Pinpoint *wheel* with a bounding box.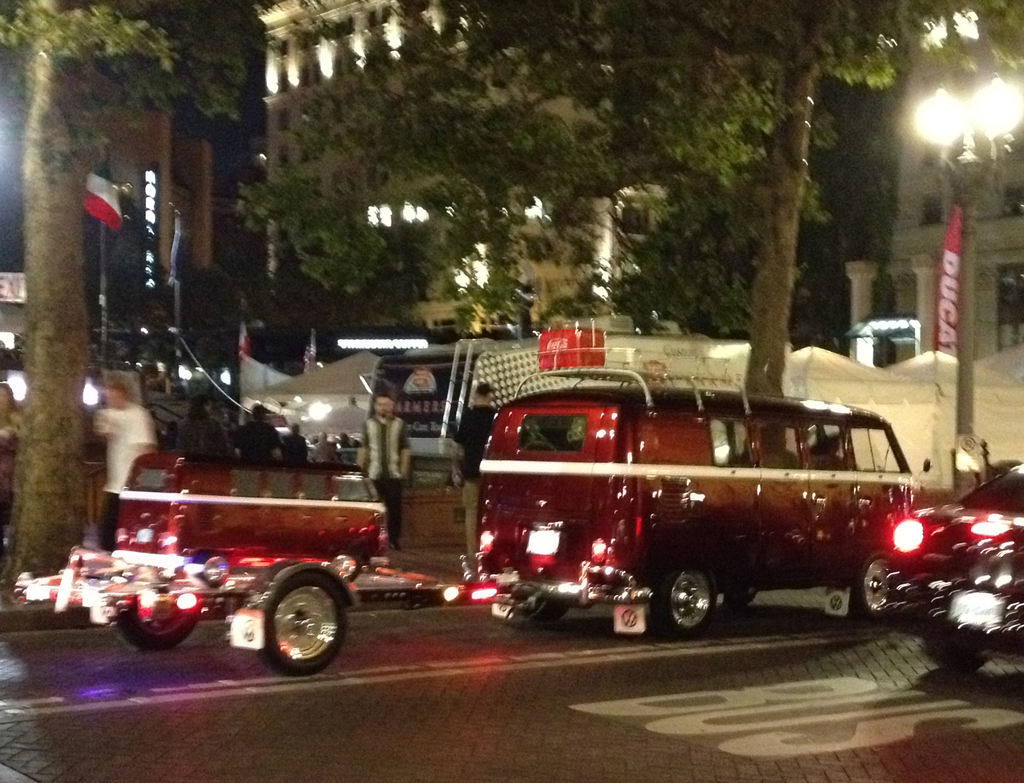
657/573/742/641.
